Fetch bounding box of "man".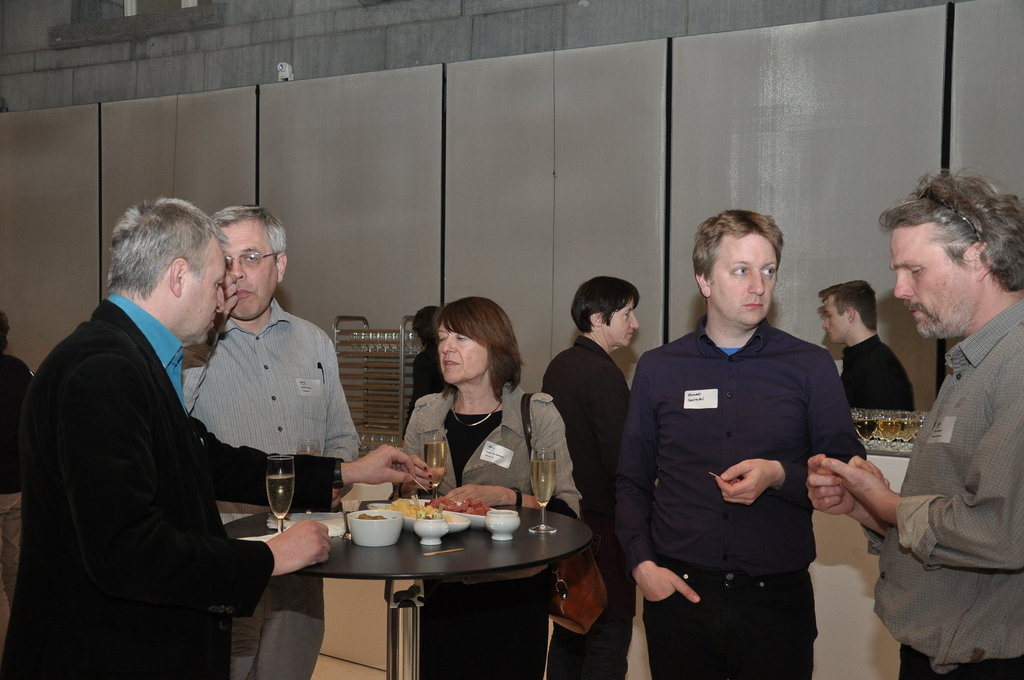
Bbox: [x1=182, y1=204, x2=360, y2=679].
